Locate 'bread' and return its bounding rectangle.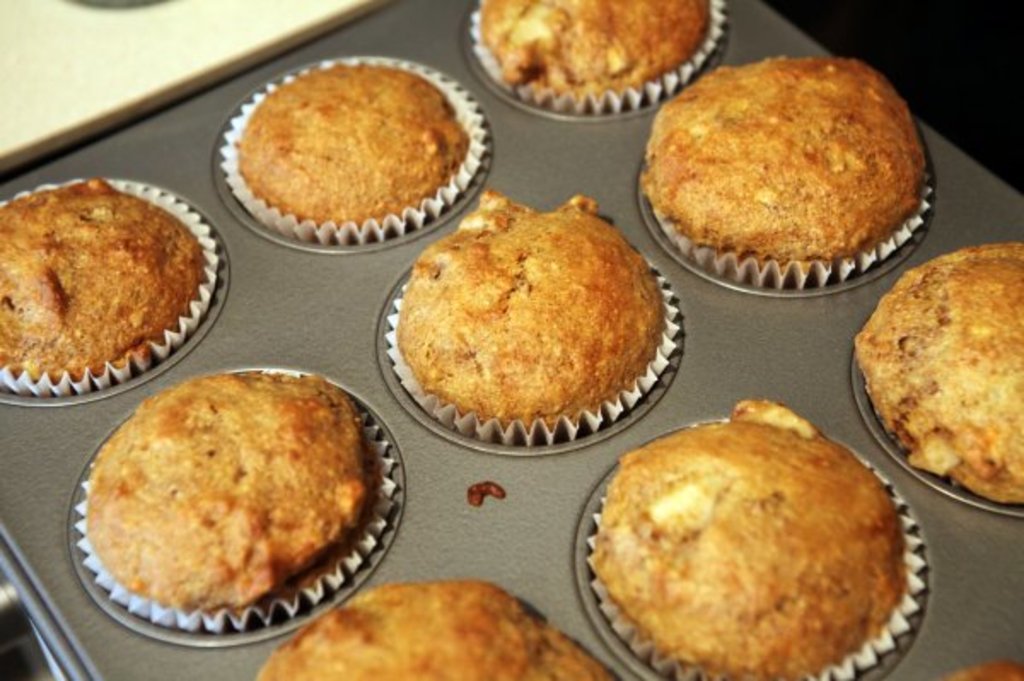
select_region(261, 584, 613, 679).
